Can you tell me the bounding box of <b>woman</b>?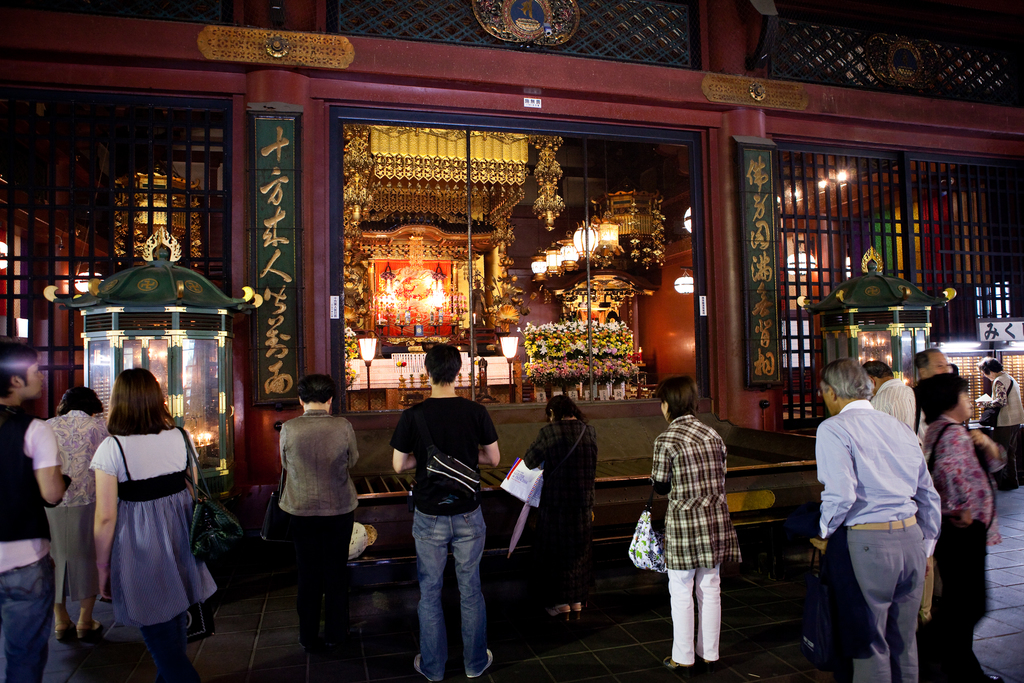
(520, 391, 600, 622).
